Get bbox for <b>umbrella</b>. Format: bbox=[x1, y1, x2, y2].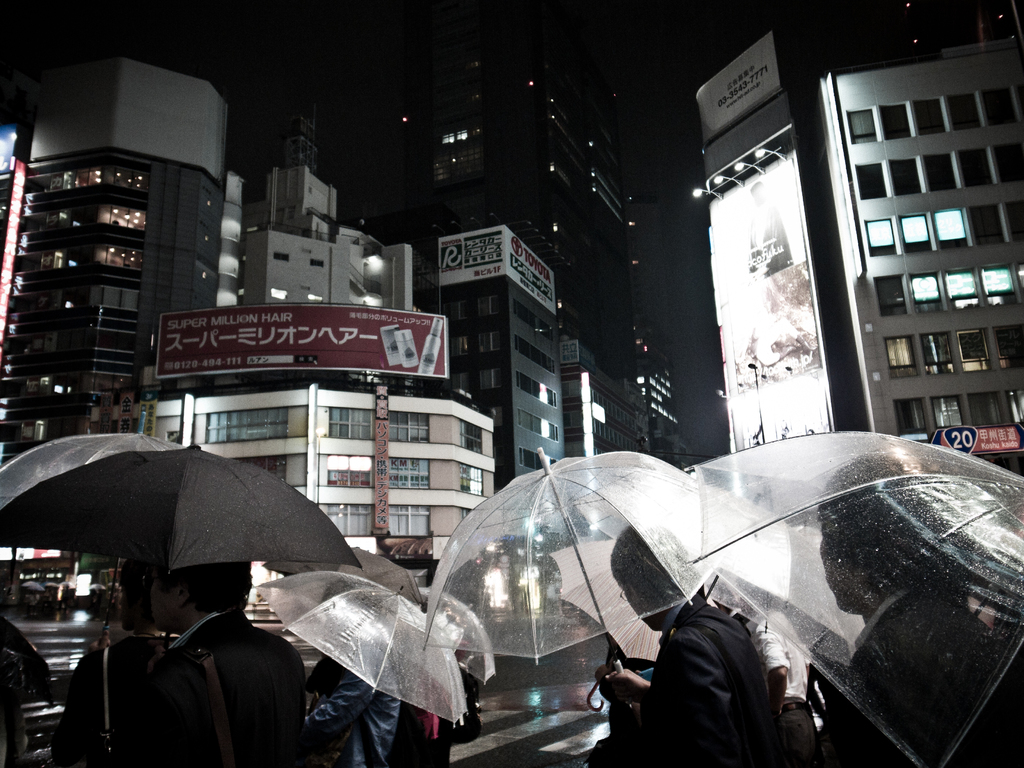
bbox=[0, 431, 369, 576].
